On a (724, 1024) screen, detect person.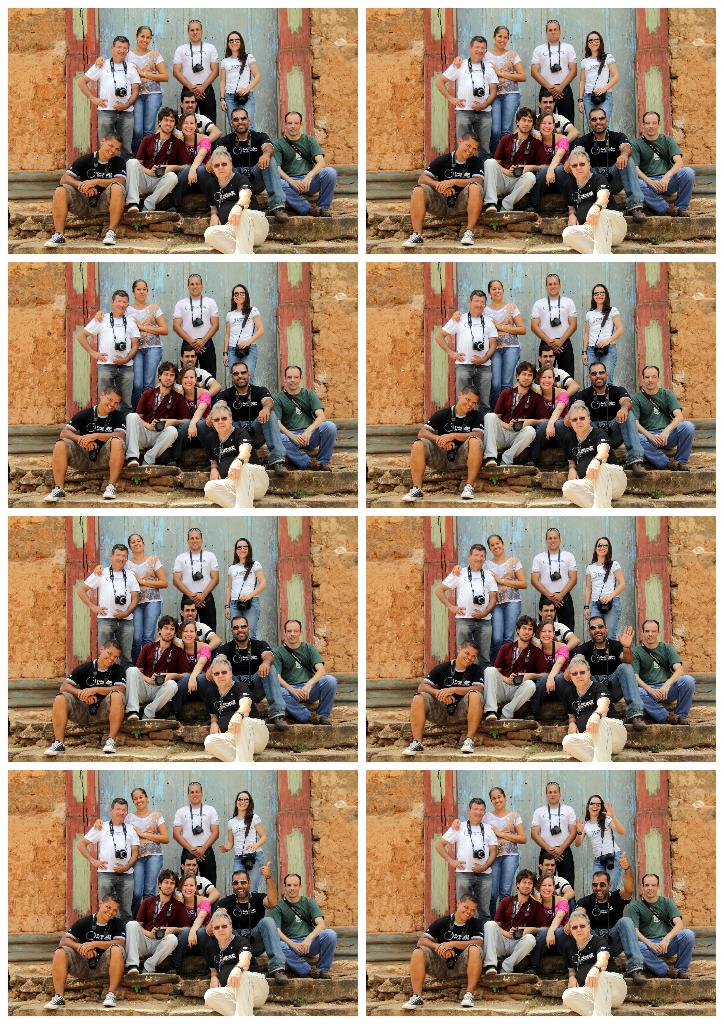
<region>119, 863, 182, 976</region>.
